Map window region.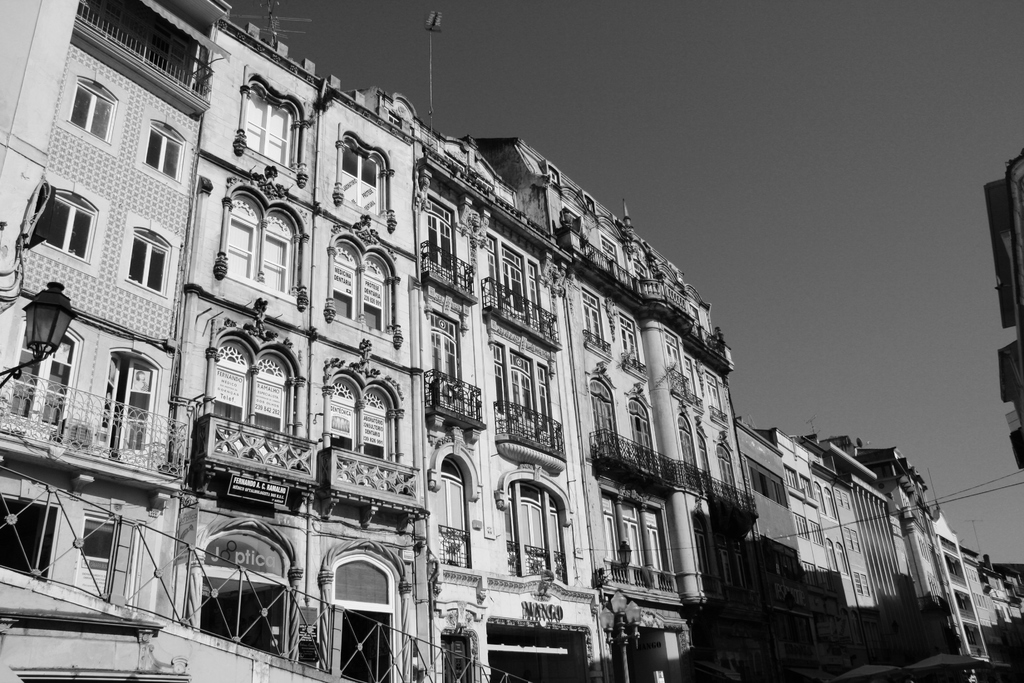
Mapped to {"left": 340, "top": 135, "right": 390, "bottom": 222}.
